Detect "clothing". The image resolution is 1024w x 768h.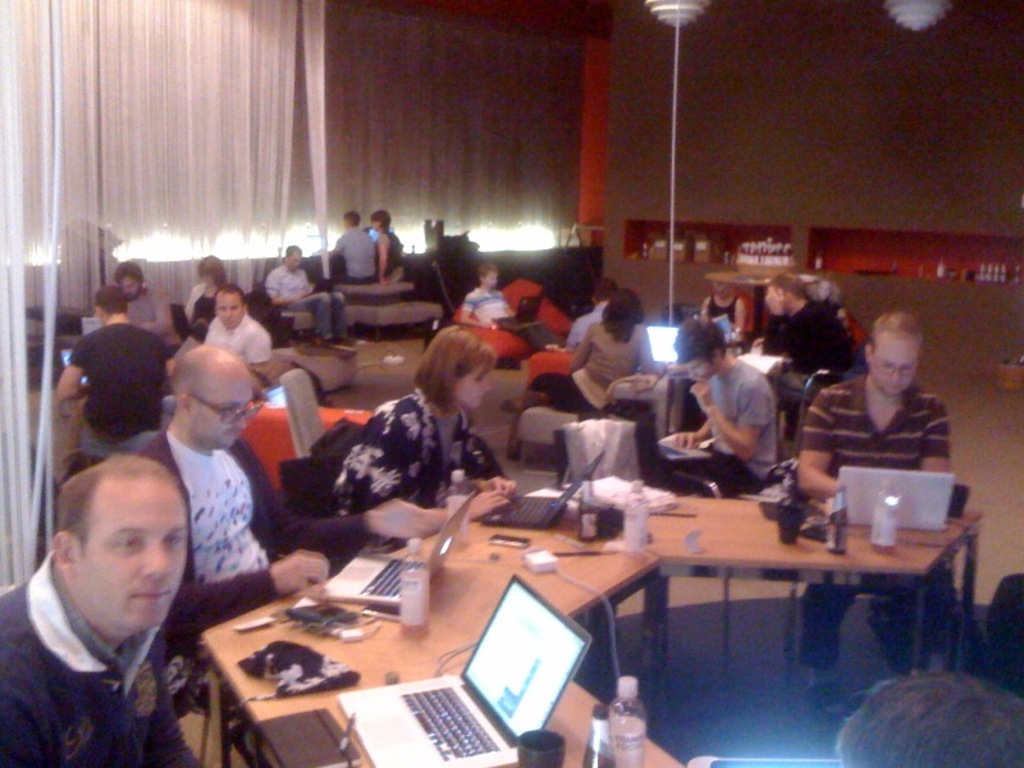
l=65, t=324, r=172, b=460.
